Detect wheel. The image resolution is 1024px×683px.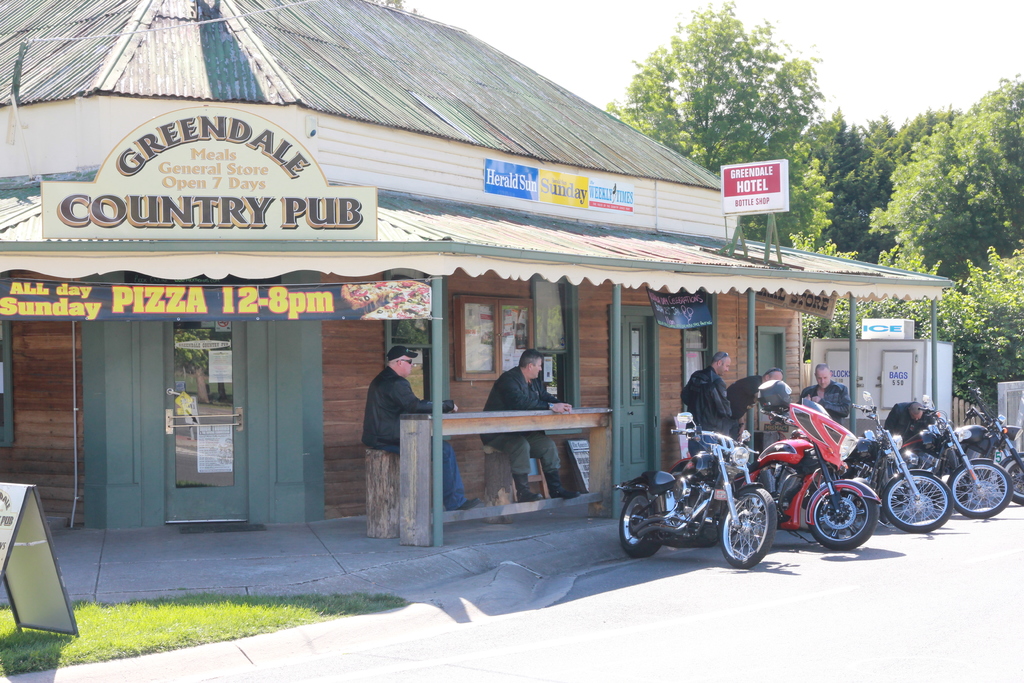
[719,486,777,569].
